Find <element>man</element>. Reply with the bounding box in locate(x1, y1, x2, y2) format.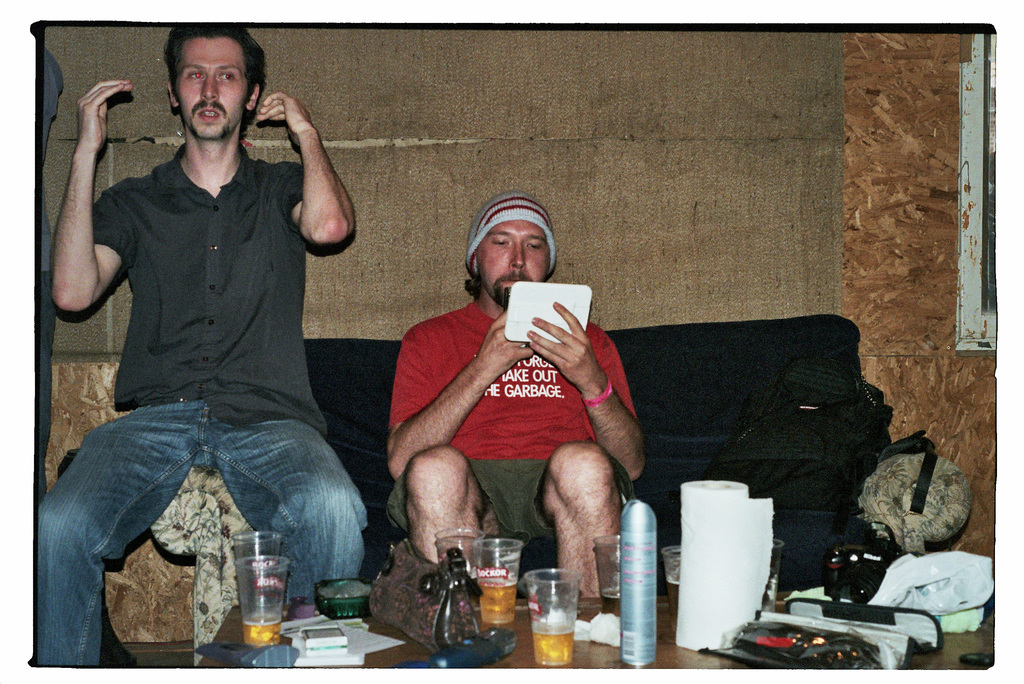
locate(36, 19, 378, 662).
